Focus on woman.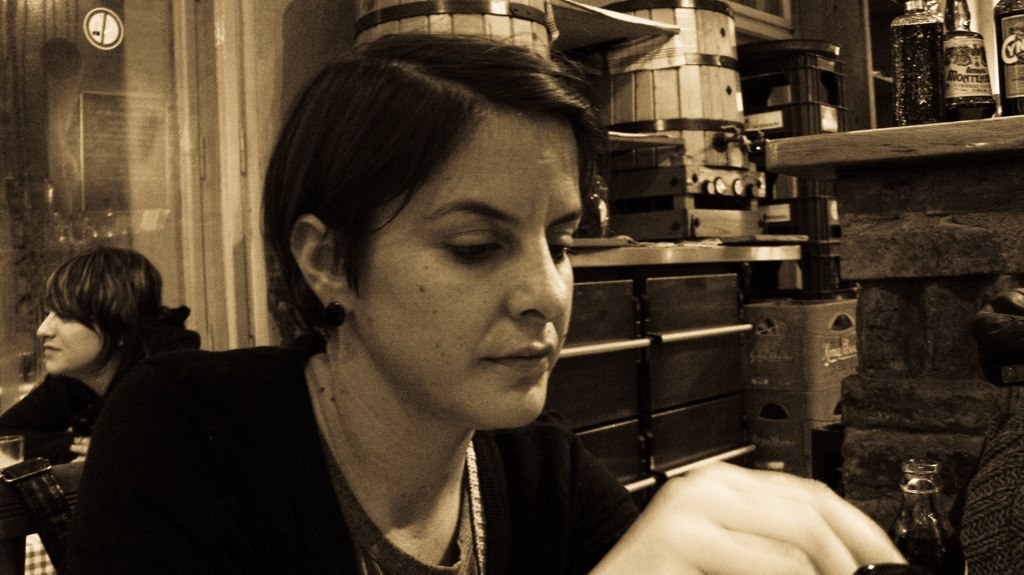
Focused at [67,20,912,574].
